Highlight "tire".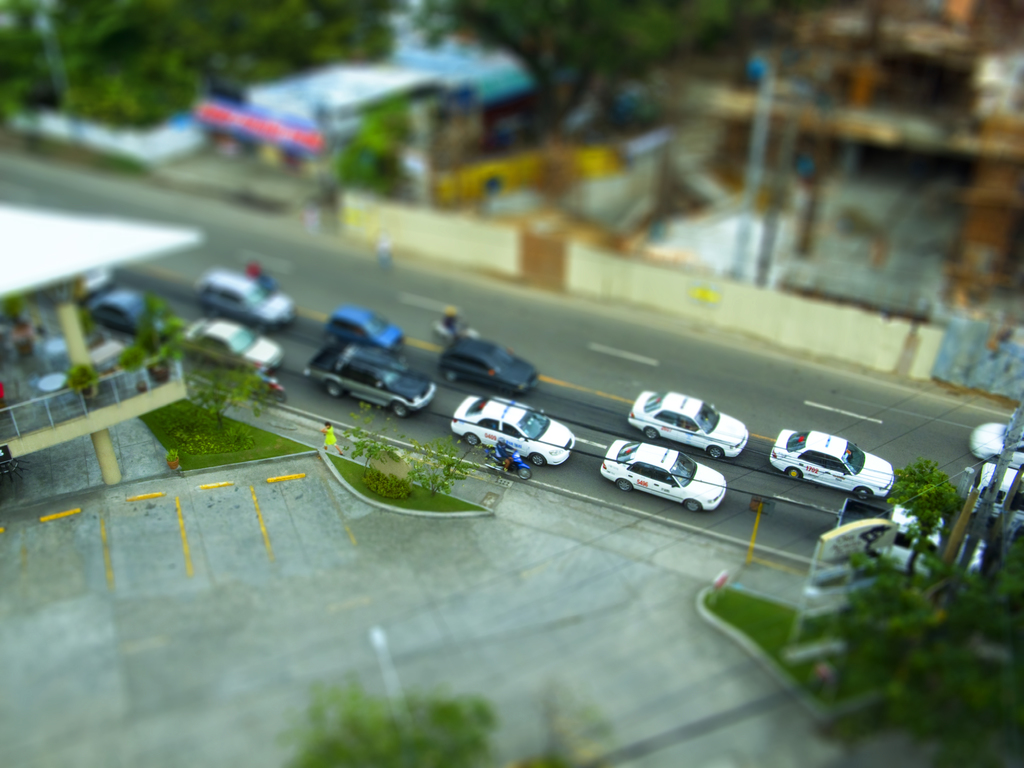
Highlighted region: crop(491, 456, 500, 467).
